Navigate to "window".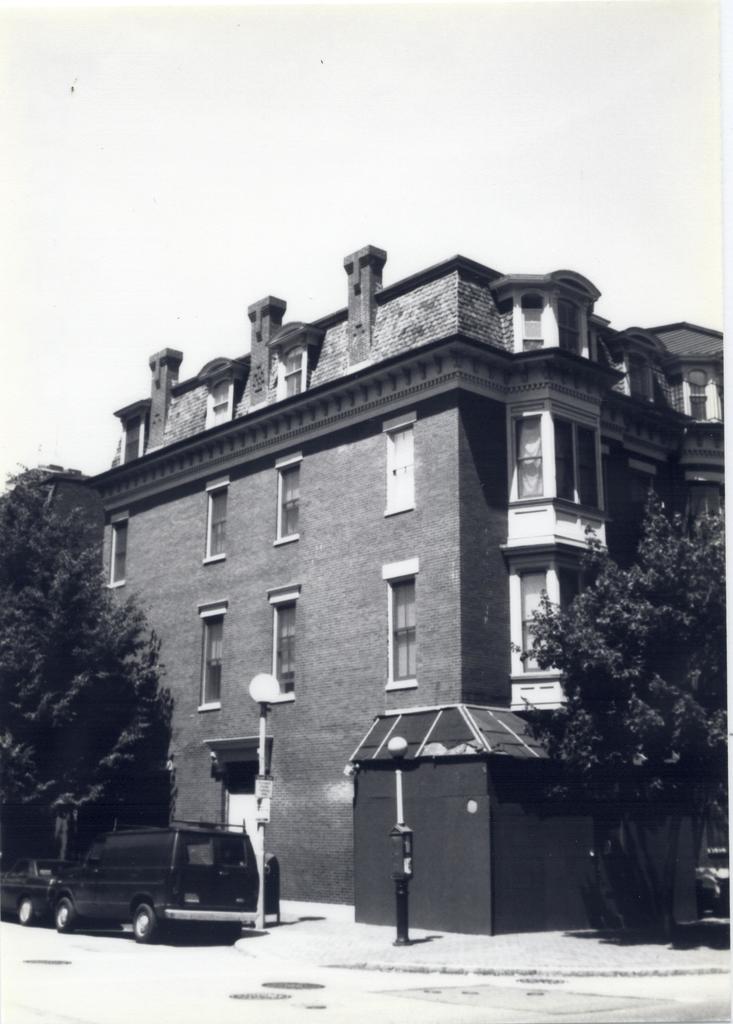
Navigation target: 271/449/308/548.
